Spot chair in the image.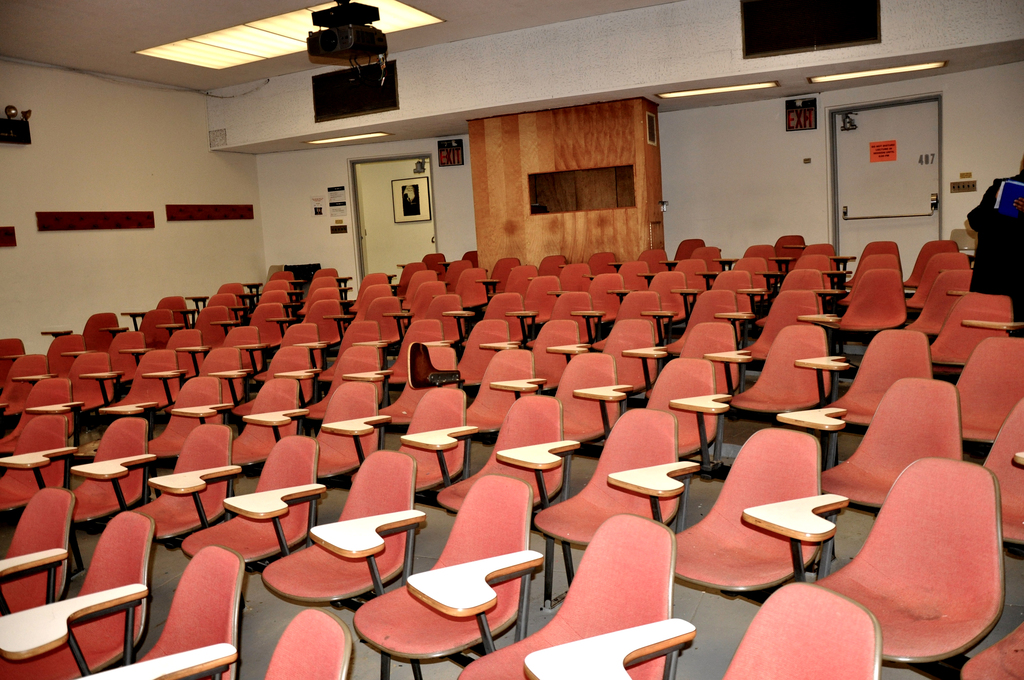
chair found at bbox=(733, 239, 780, 288).
